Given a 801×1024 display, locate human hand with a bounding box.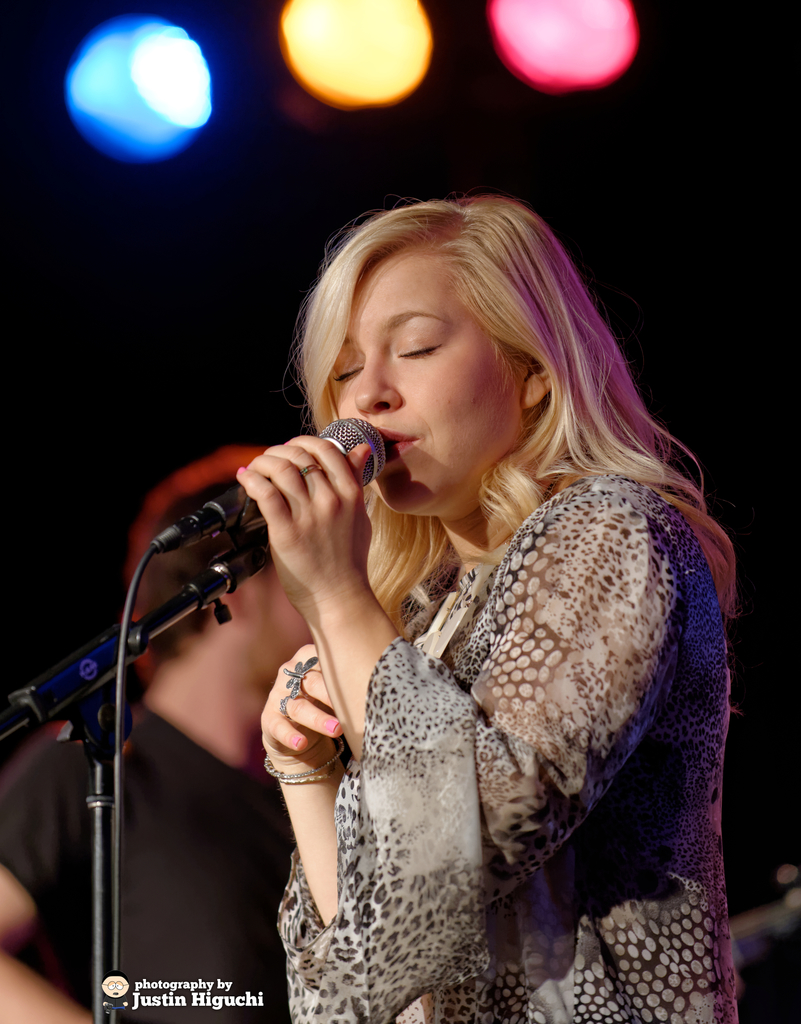
Located: locate(257, 643, 343, 765).
